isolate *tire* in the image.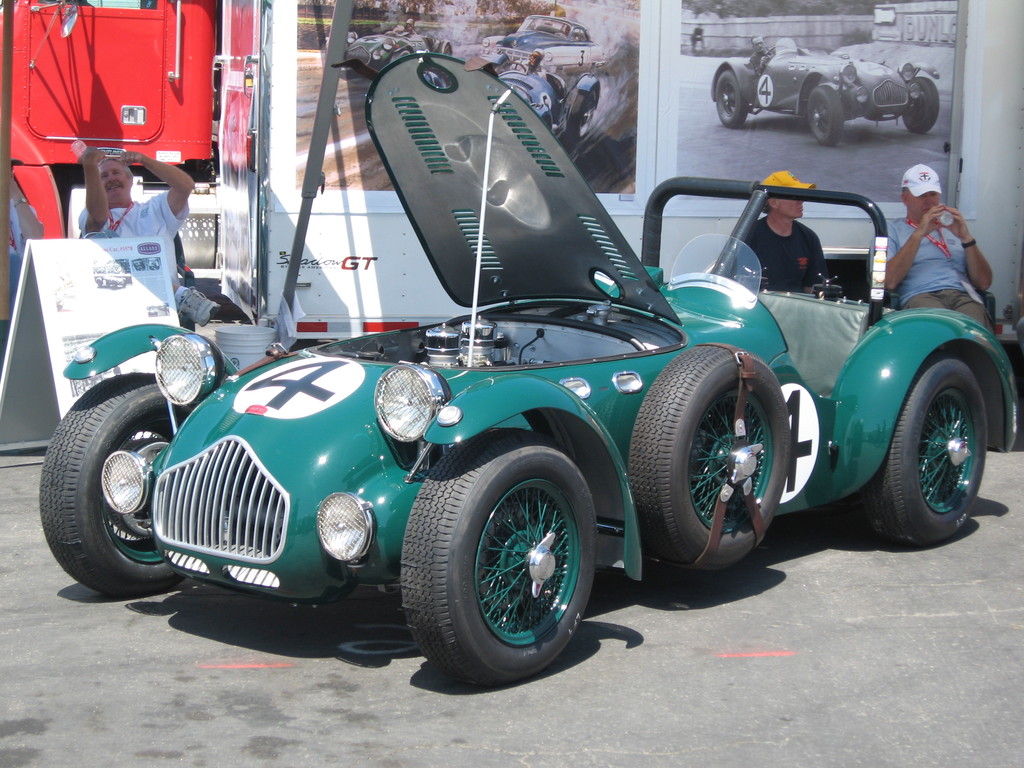
Isolated region: l=36, t=368, r=216, b=598.
